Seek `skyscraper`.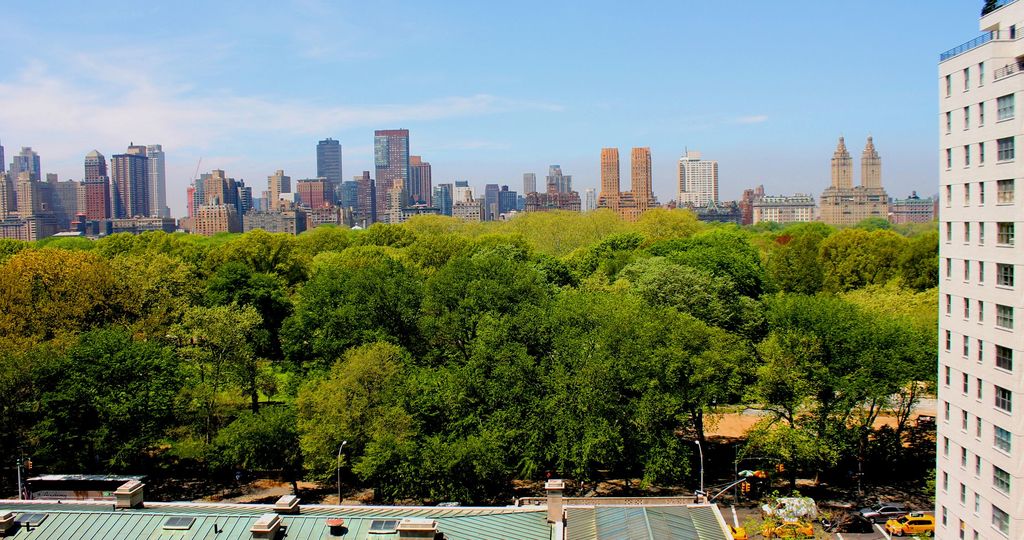
rect(227, 161, 300, 238).
